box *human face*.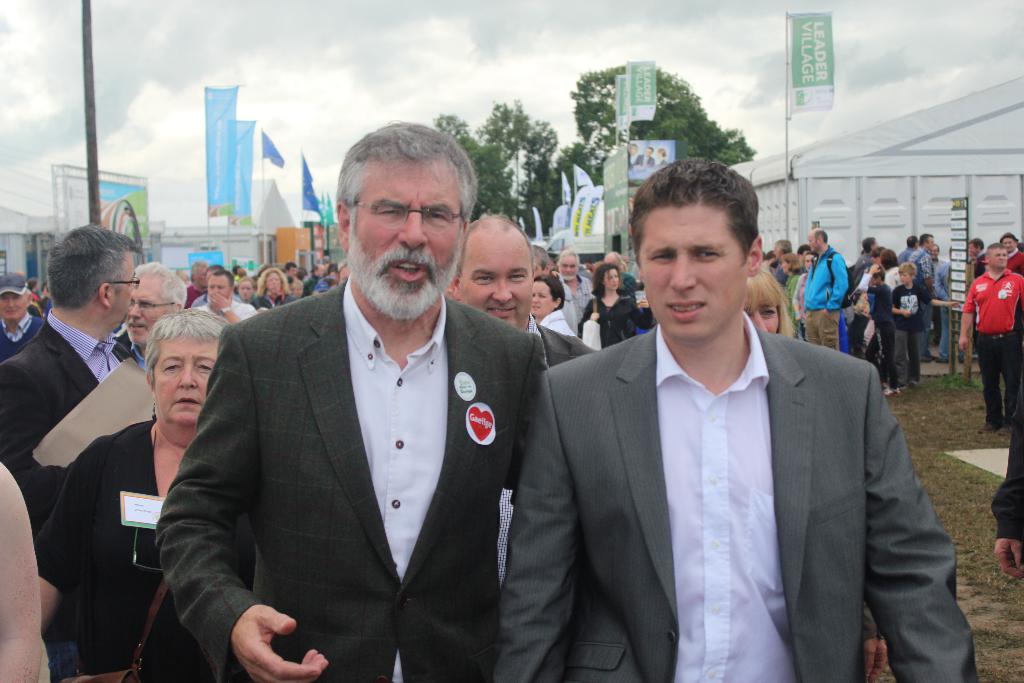
pyautogui.locateOnScreen(536, 281, 552, 319).
